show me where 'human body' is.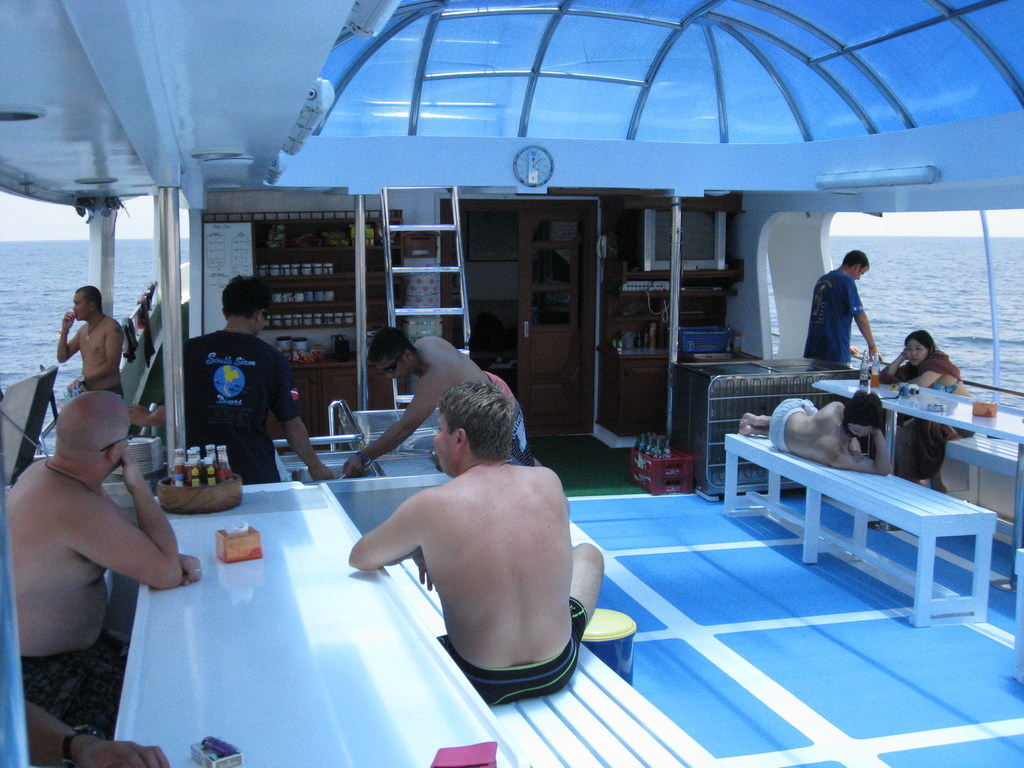
'human body' is at bbox=(349, 411, 601, 710).
